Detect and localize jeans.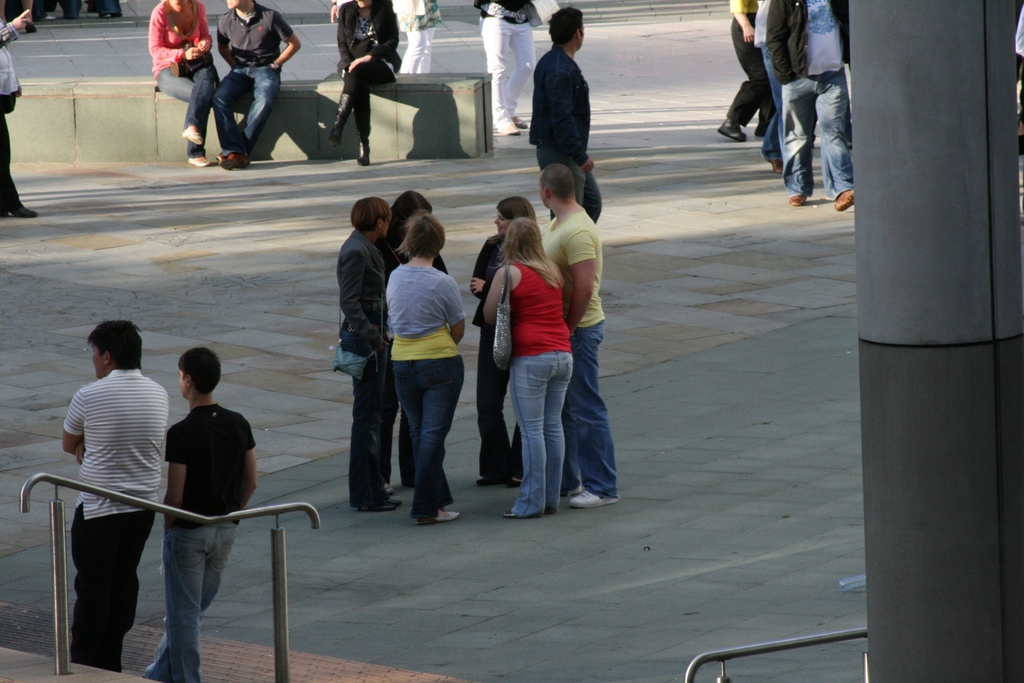
Localized at <region>390, 357, 467, 514</region>.
